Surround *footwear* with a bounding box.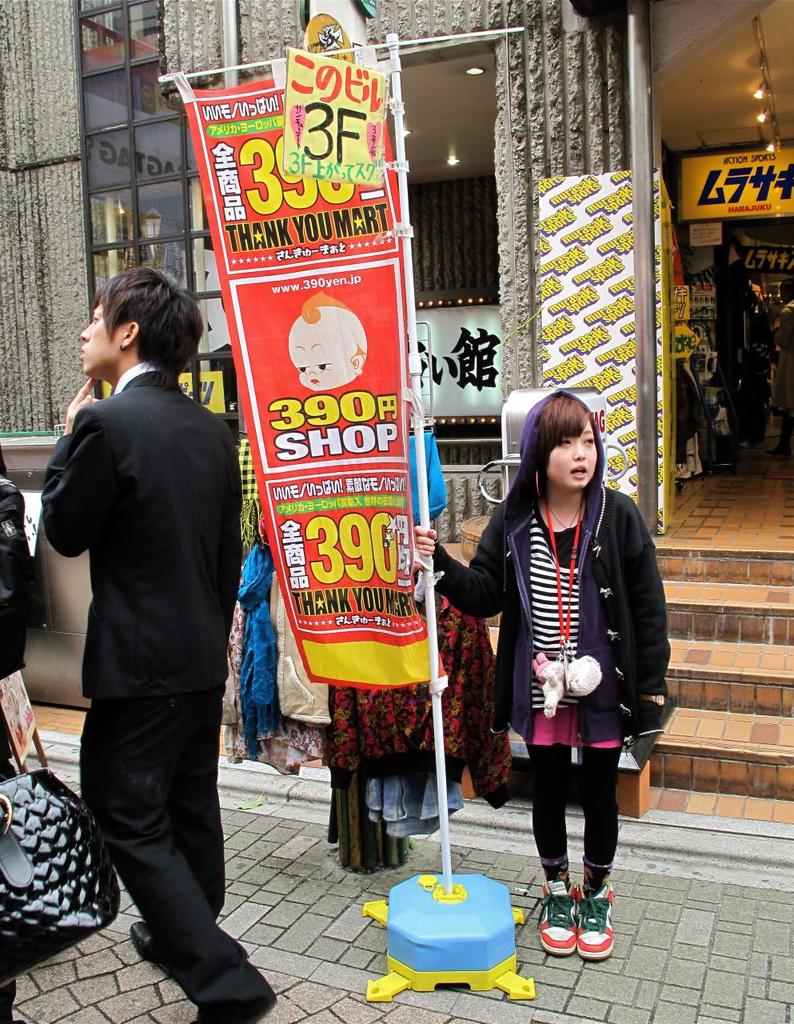
<box>130,922,154,964</box>.
